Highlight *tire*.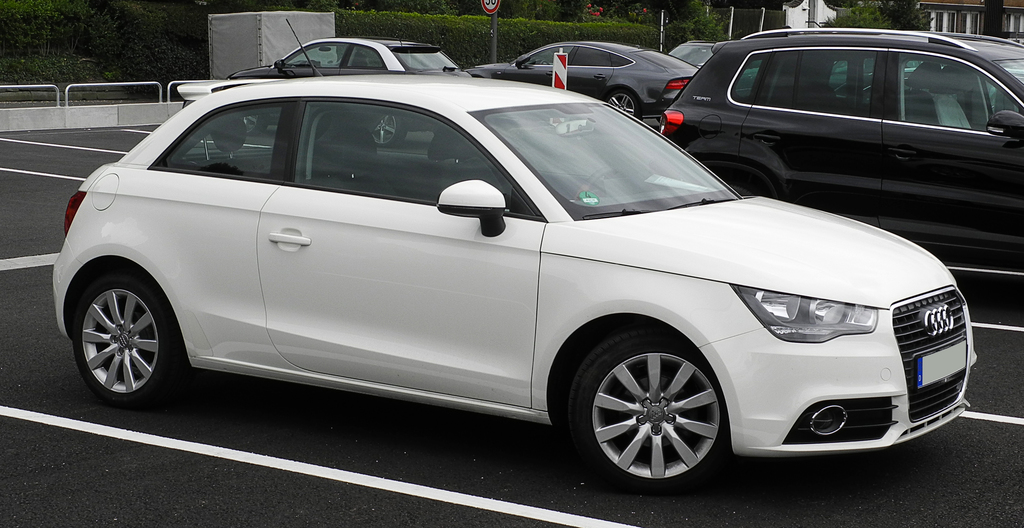
Highlighted region: crop(580, 340, 726, 479).
